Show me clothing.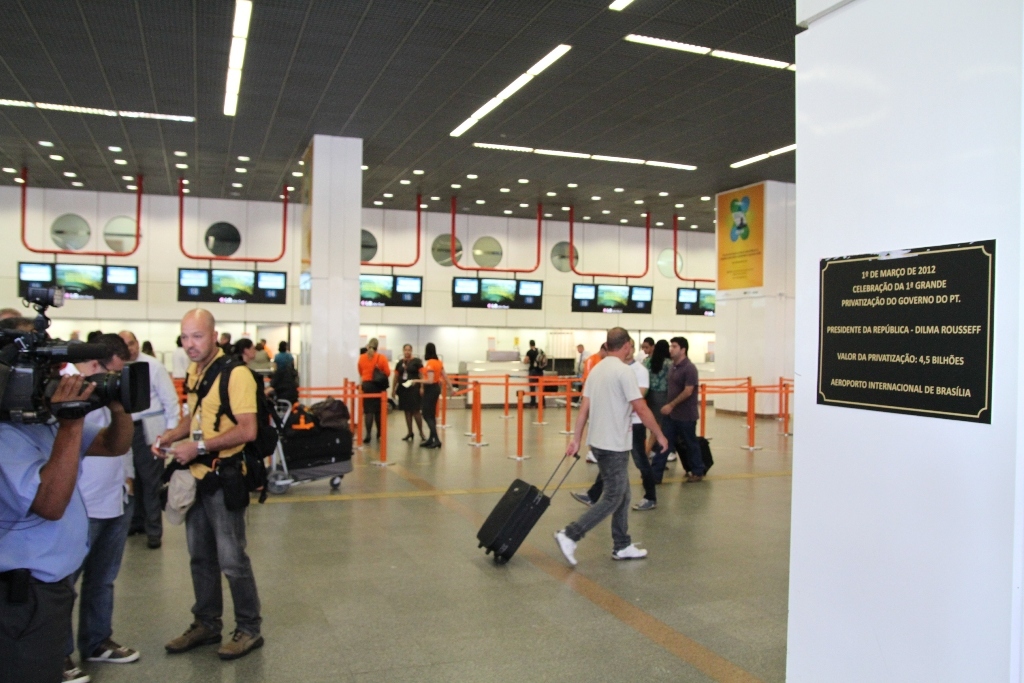
clothing is here: [0,404,112,682].
